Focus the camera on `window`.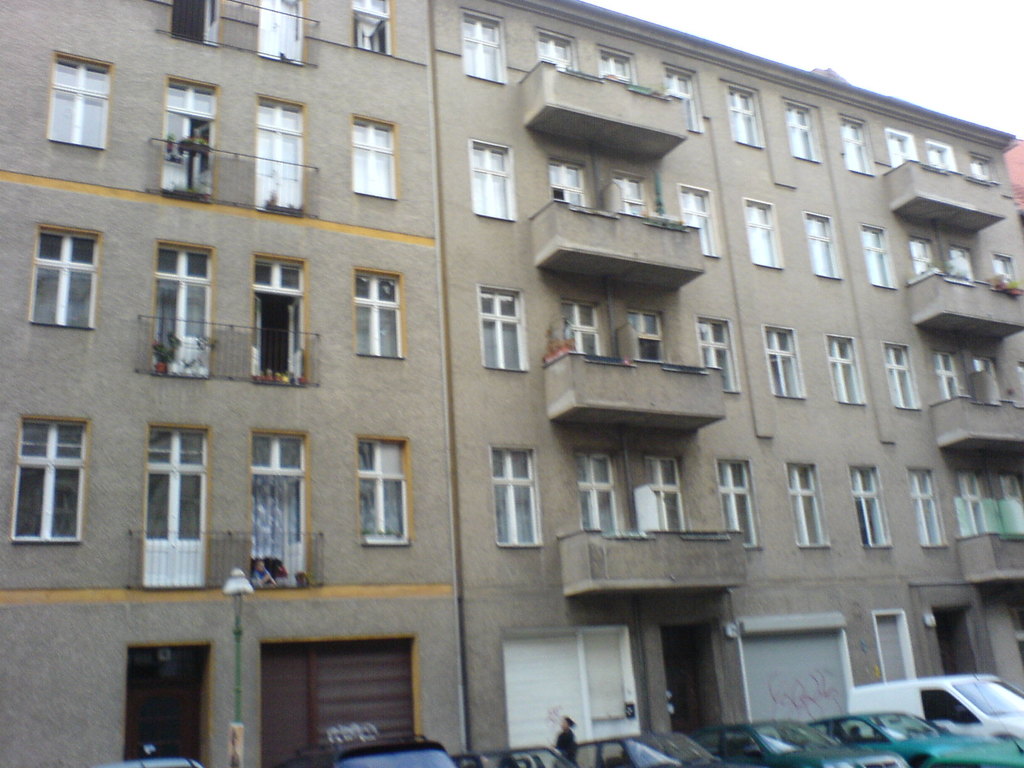
Focus region: (944,243,969,278).
